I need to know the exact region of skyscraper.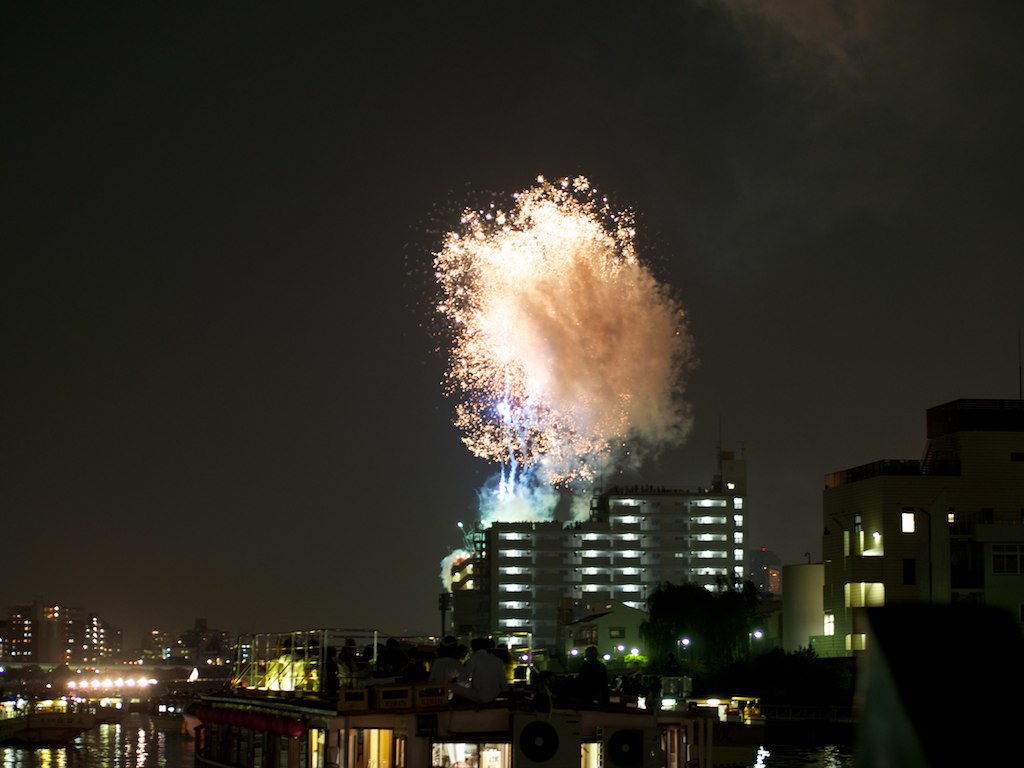
Region: [left=464, top=452, right=748, bottom=680].
